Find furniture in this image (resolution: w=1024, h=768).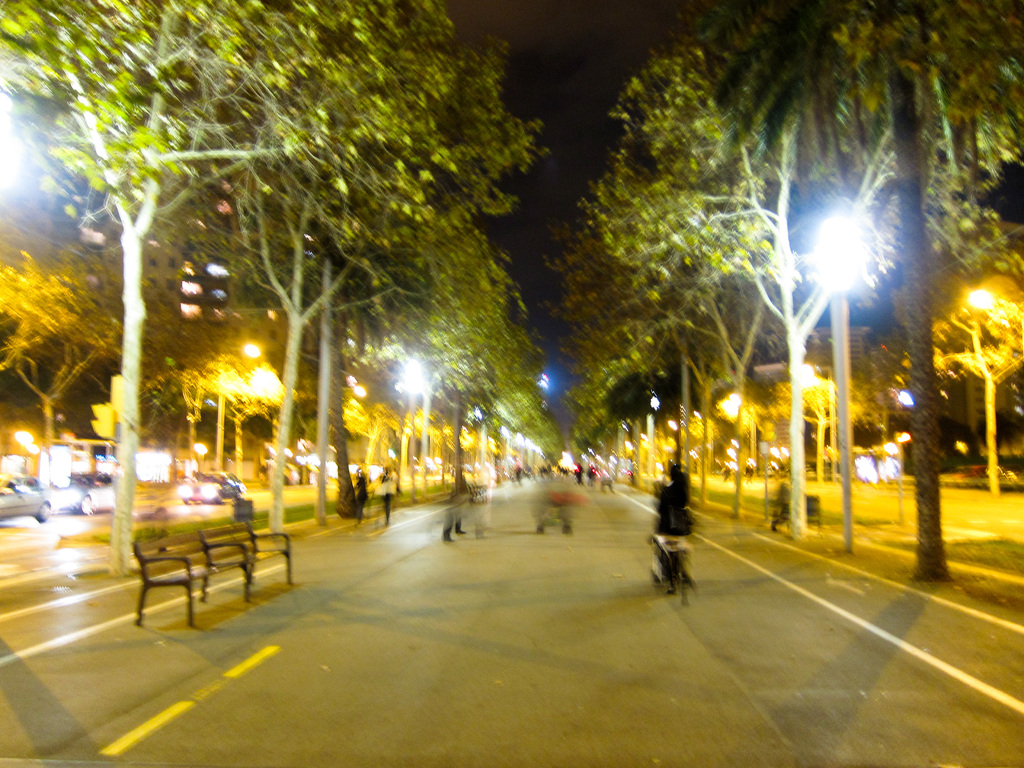
bbox=[133, 520, 296, 624].
